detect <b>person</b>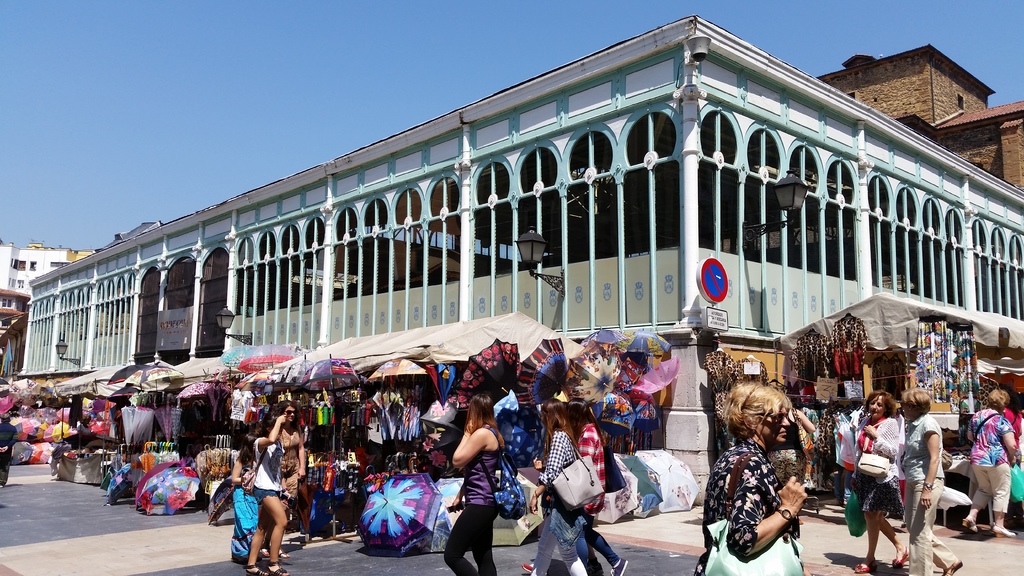
Rect(0, 412, 19, 489)
